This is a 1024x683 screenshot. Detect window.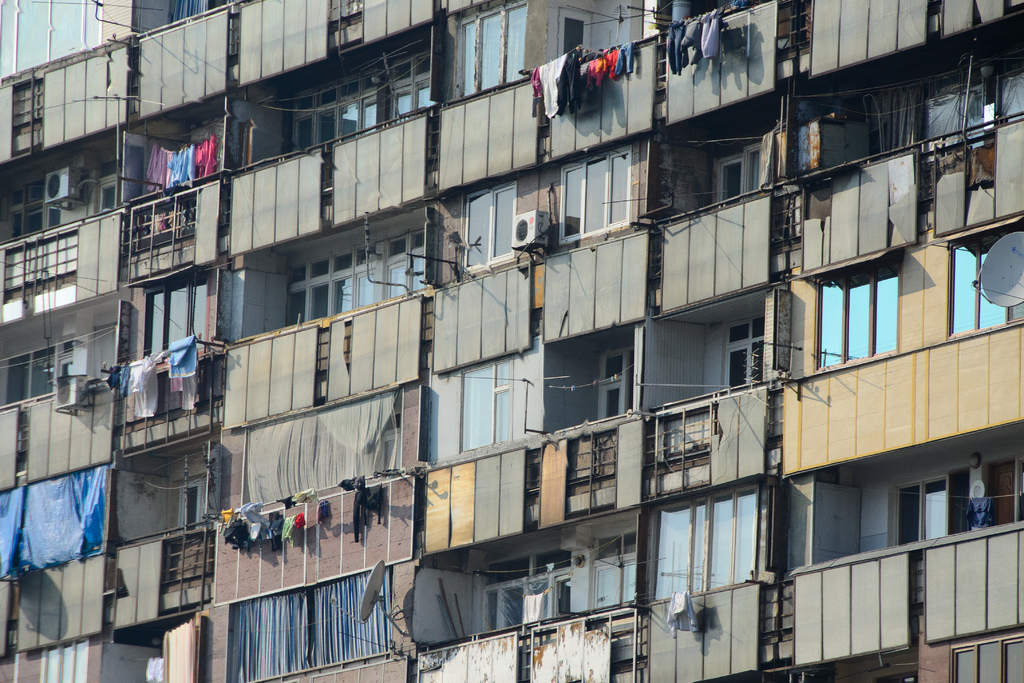
143 279 205 363.
